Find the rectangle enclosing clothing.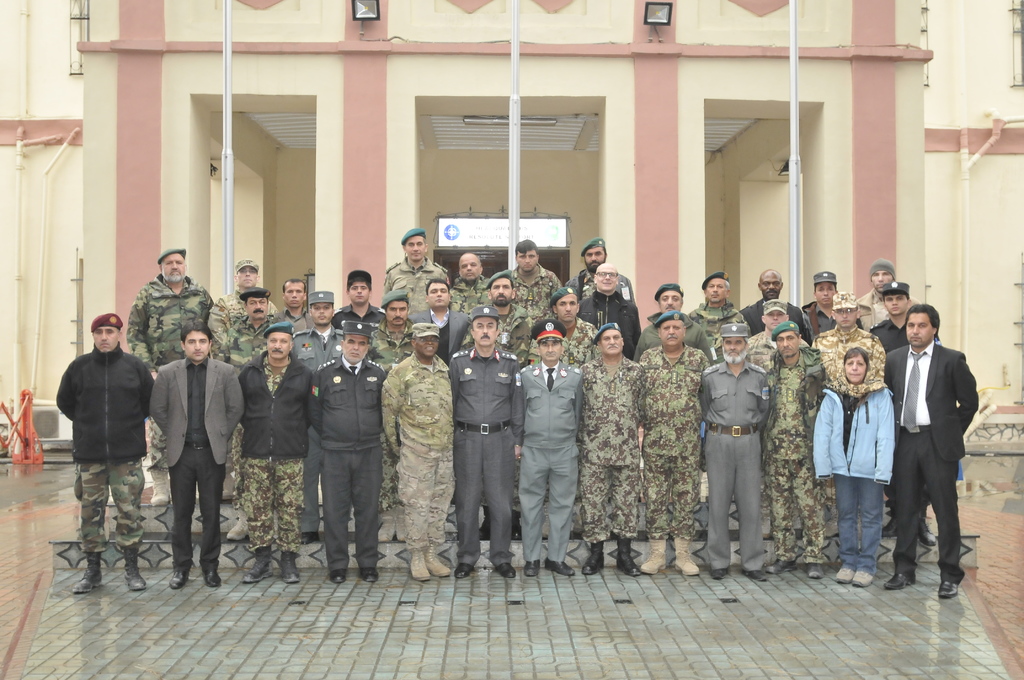
[525, 355, 586, 550].
